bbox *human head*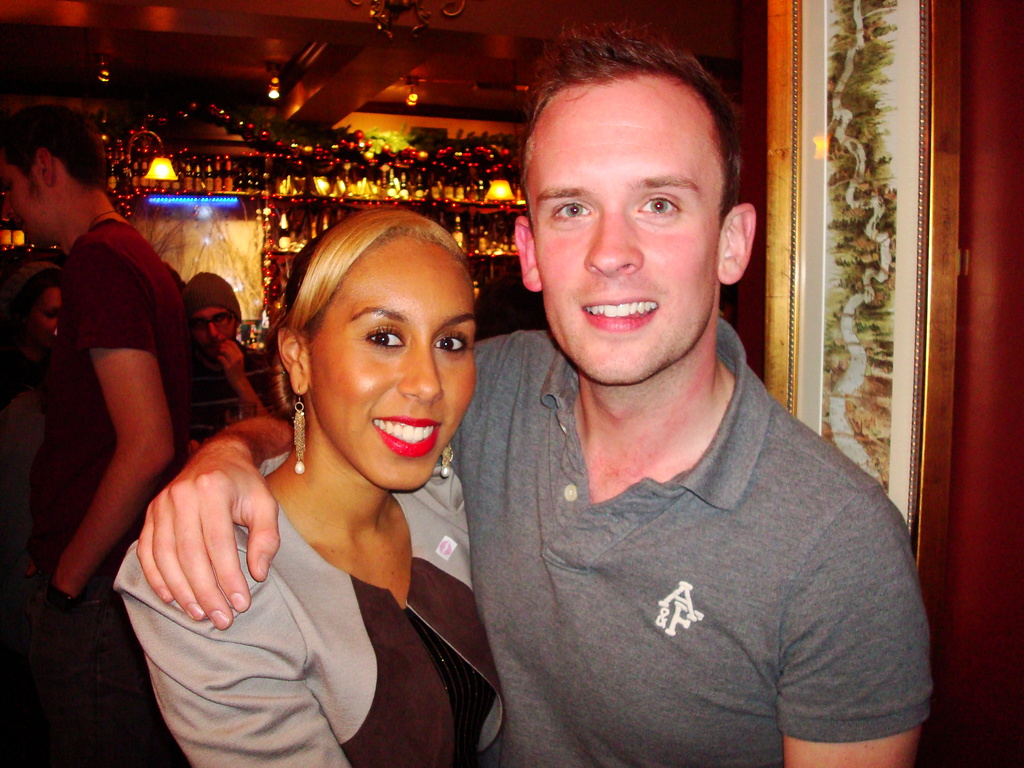
{"x1": 180, "y1": 269, "x2": 241, "y2": 355}
